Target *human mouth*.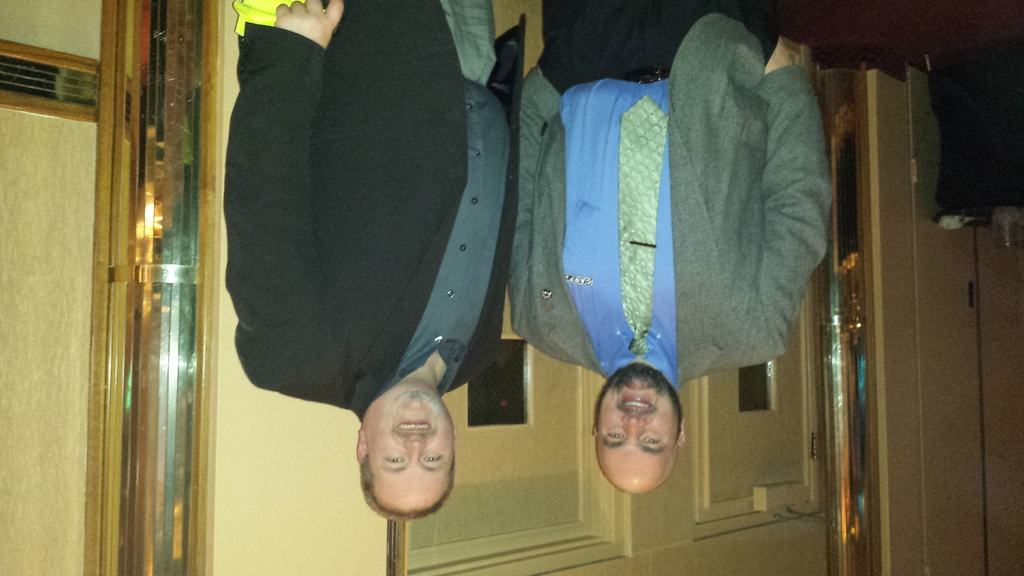
Target region: [x1=395, y1=420, x2=431, y2=433].
